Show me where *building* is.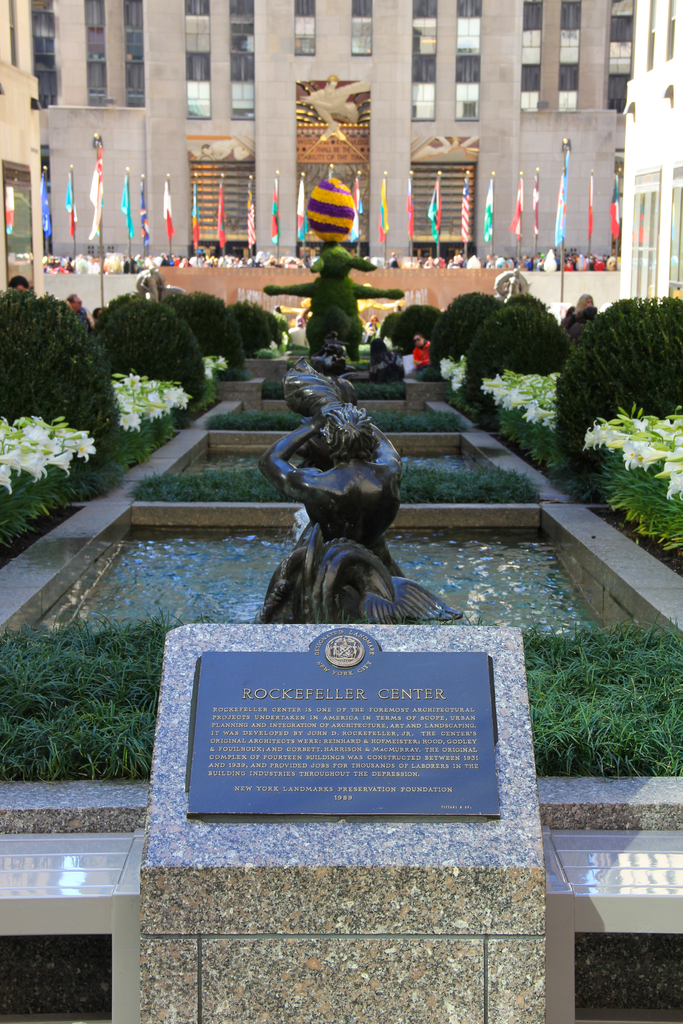
*building* is at [left=0, top=0, right=642, bottom=266].
